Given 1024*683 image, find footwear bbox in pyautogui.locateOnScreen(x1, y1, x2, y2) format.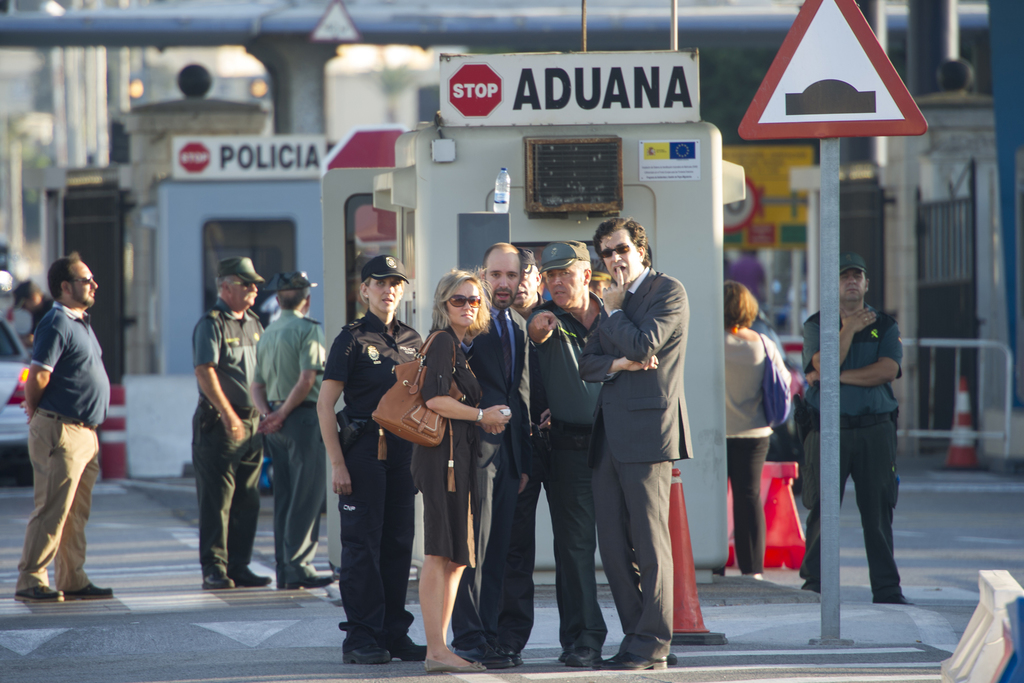
pyautogui.locateOnScreen(341, 646, 391, 668).
